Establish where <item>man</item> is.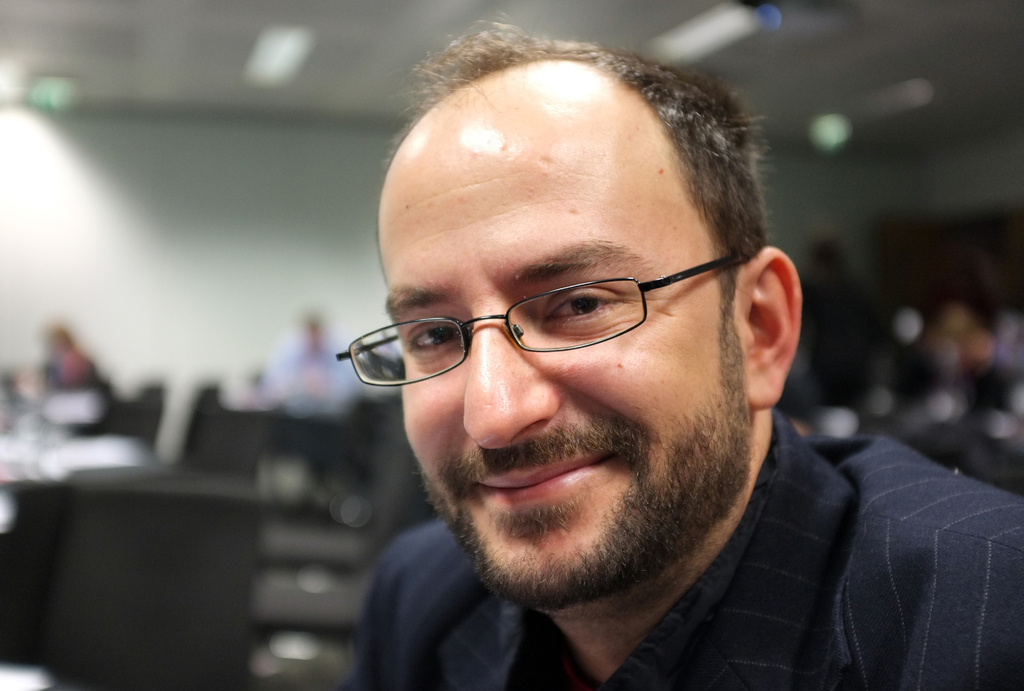
Established at <region>351, 21, 1023, 690</region>.
